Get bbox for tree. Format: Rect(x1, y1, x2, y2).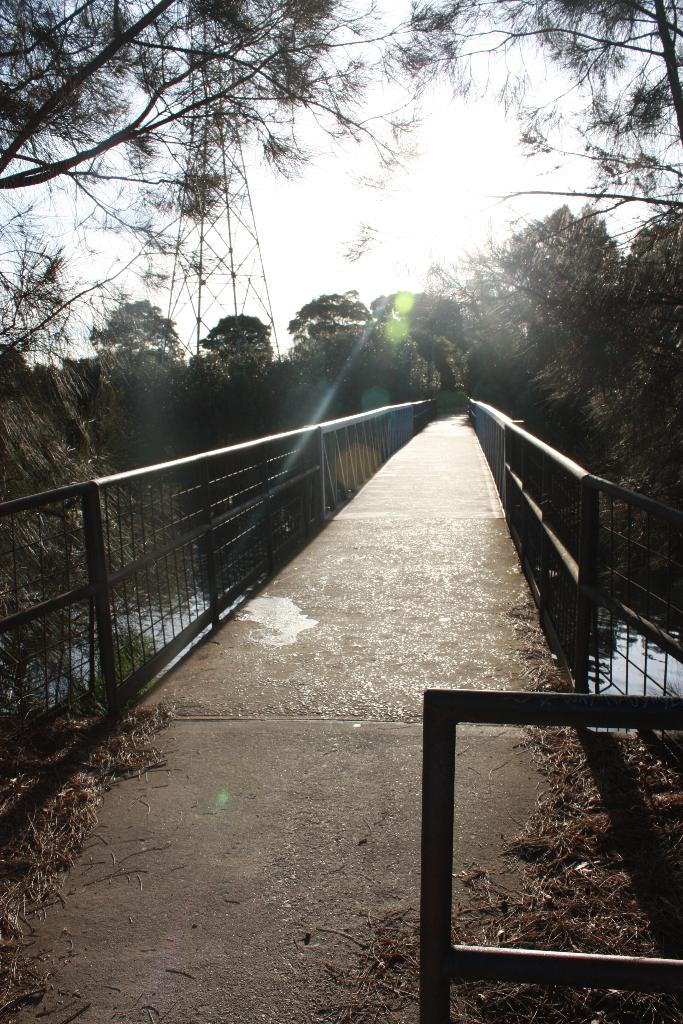
Rect(85, 298, 178, 366).
